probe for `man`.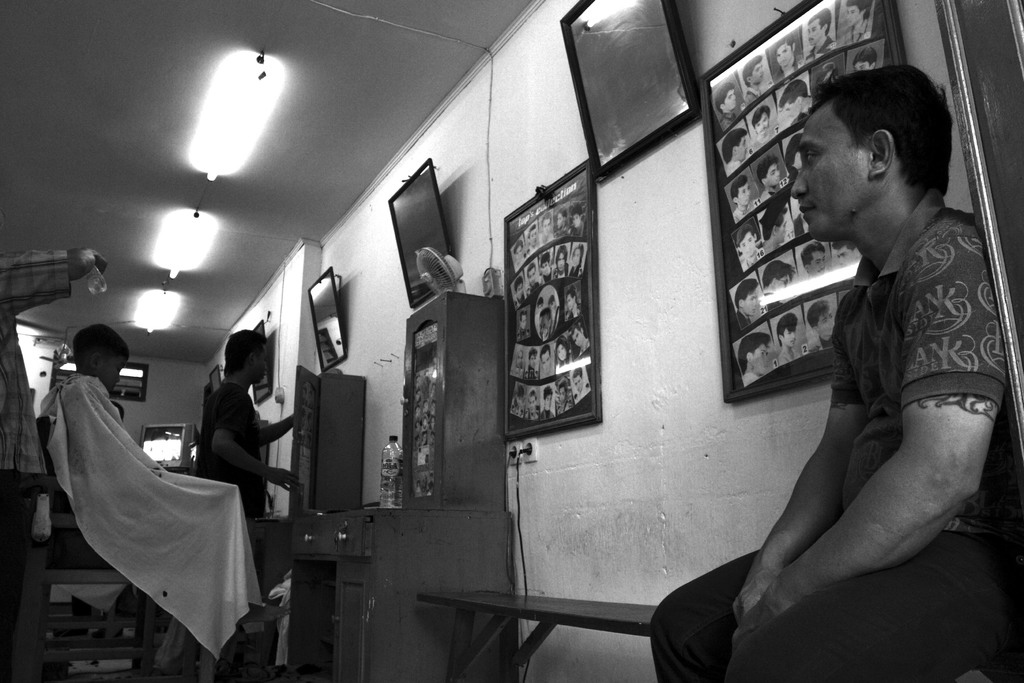
Probe result: detection(568, 245, 585, 281).
